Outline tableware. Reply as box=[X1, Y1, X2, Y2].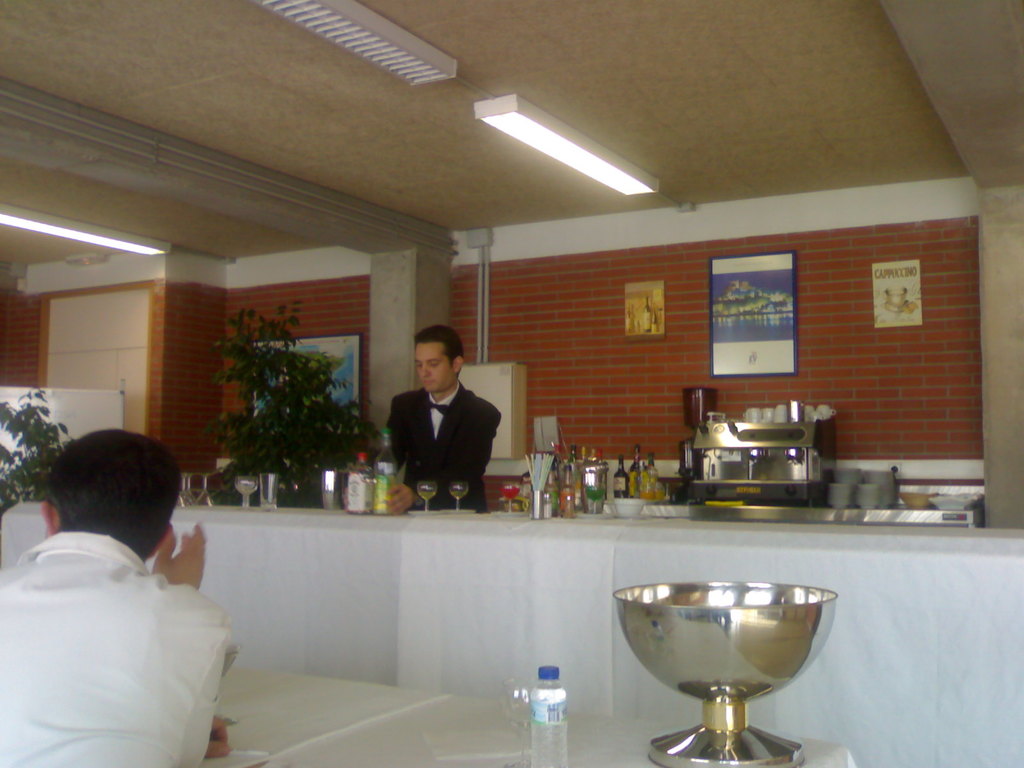
box=[323, 464, 344, 509].
